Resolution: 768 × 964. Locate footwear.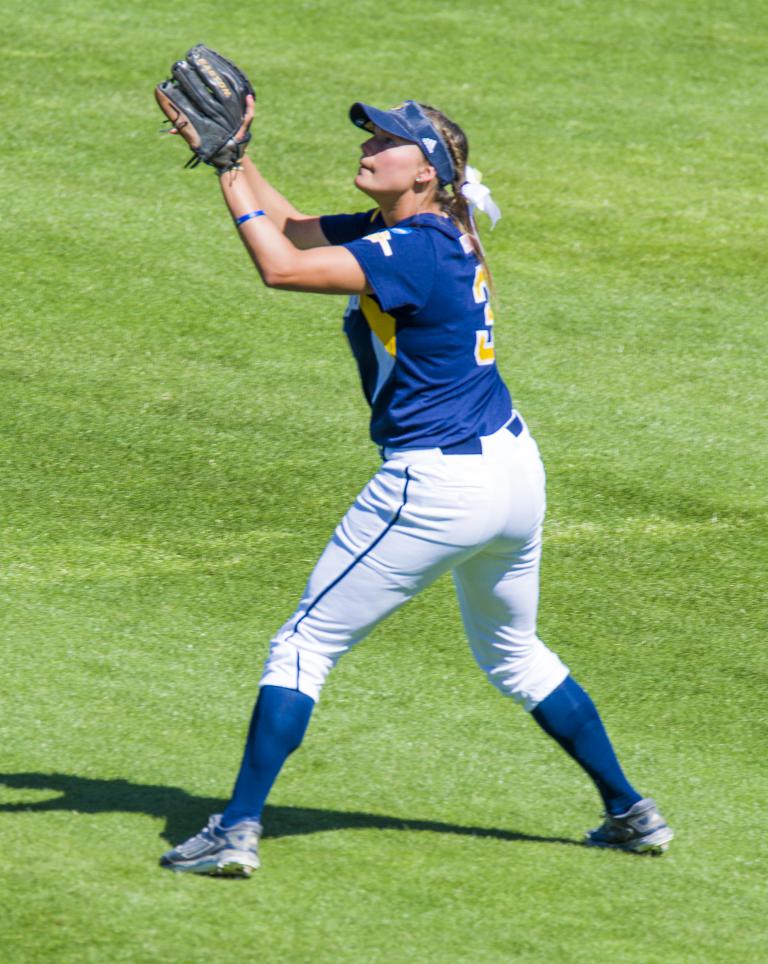
[left=167, top=812, right=269, bottom=879].
